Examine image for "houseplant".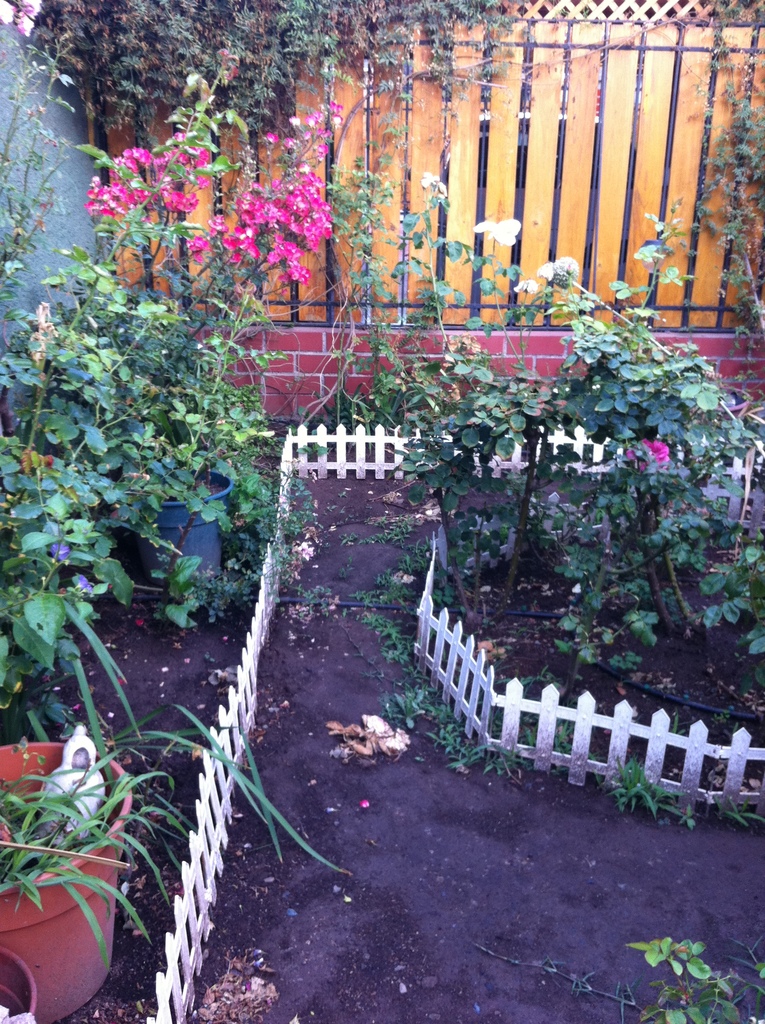
Examination result: l=0, t=248, r=254, b=598.
